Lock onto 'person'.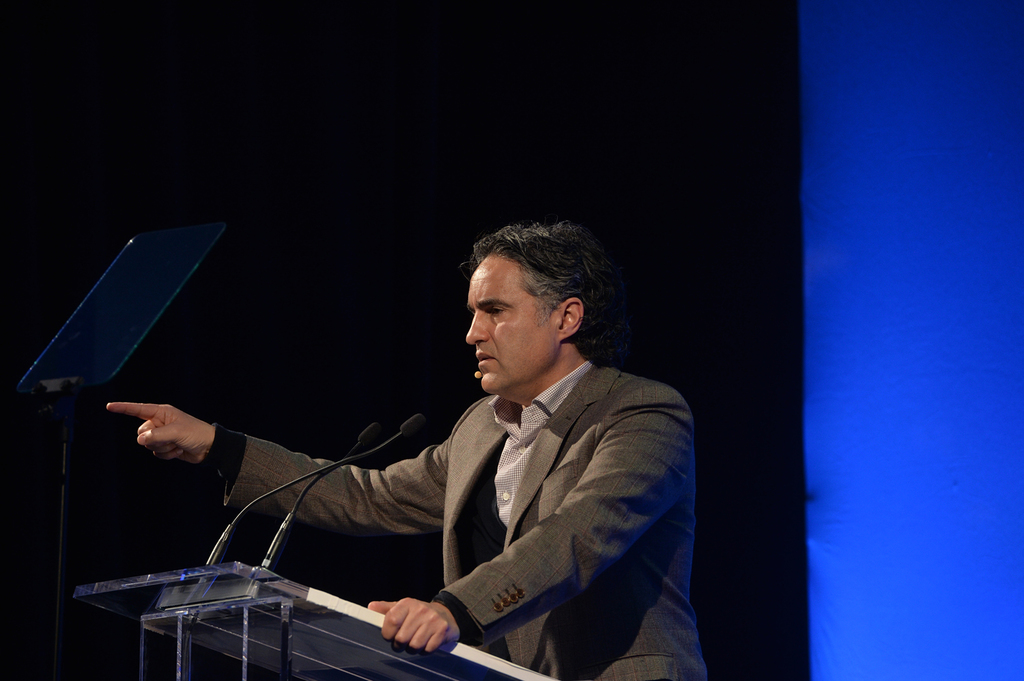
Locked: (90,255,674,646).
